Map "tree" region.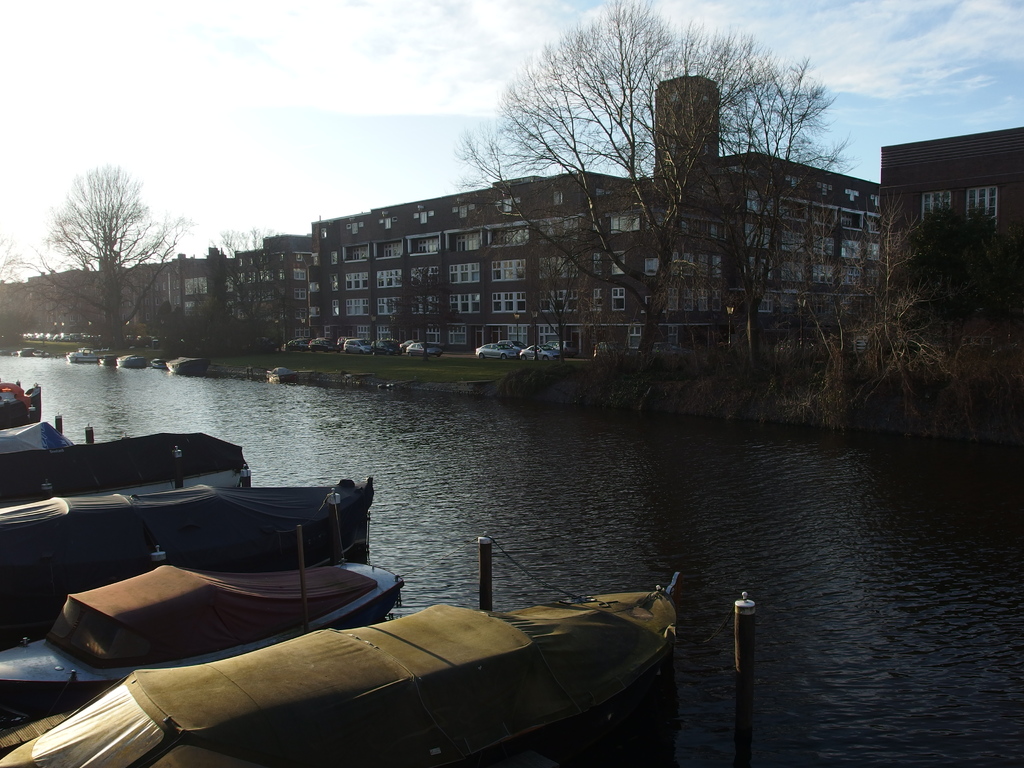
Mapped to [left=470, top=33, right=714, bottom=182].
